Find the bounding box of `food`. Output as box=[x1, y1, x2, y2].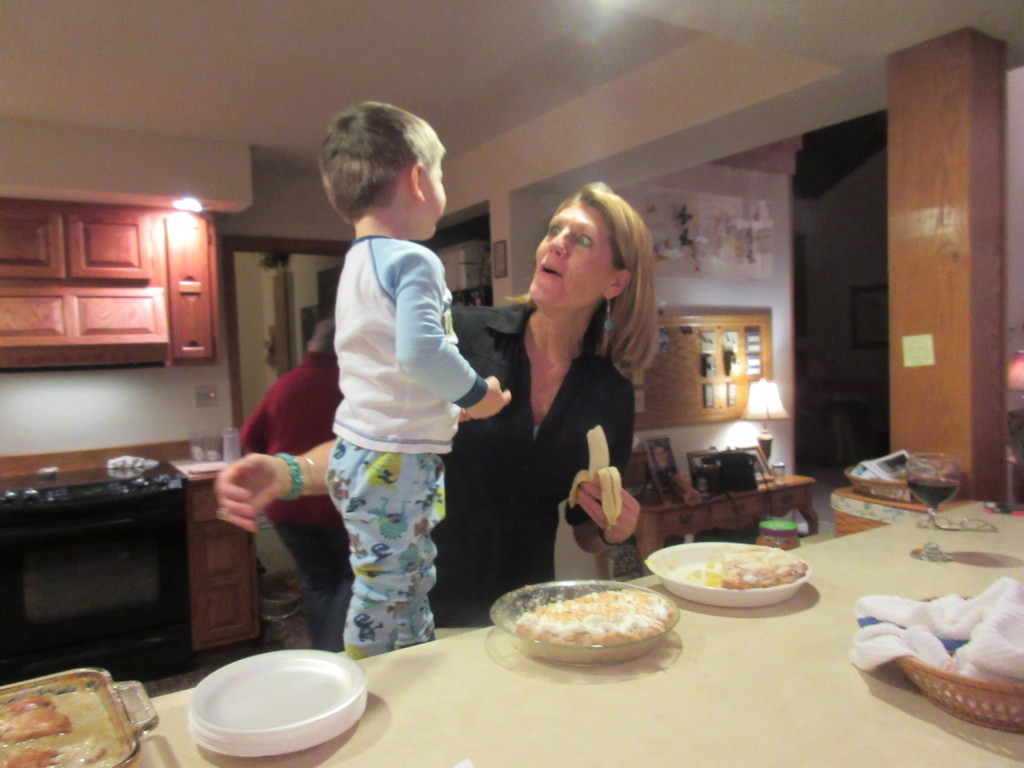
box=[684, 546, 808, 593].
